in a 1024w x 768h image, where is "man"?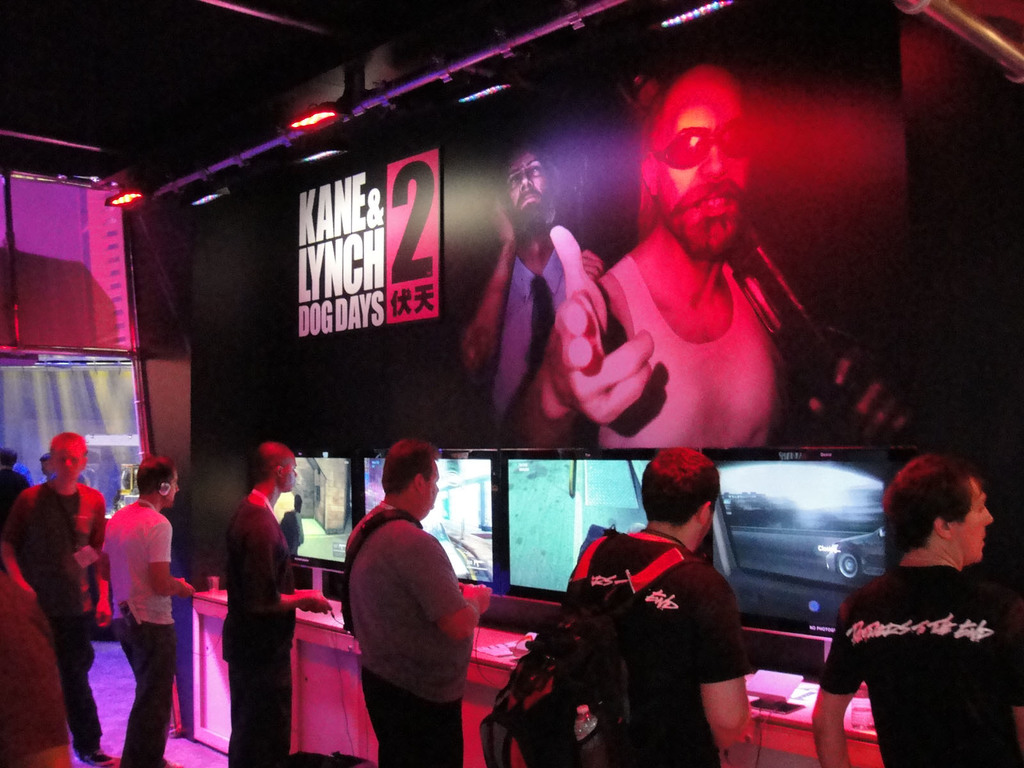
bbox(506, 56, 911, 454).
